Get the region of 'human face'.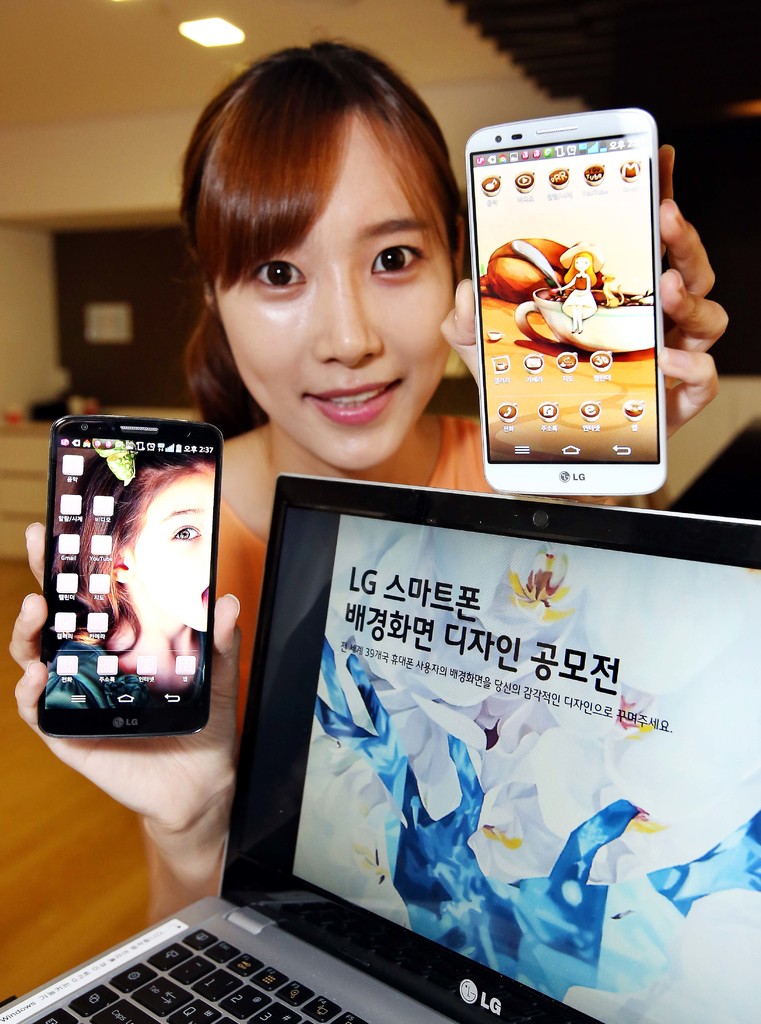
(135, 481, 207, 632).
